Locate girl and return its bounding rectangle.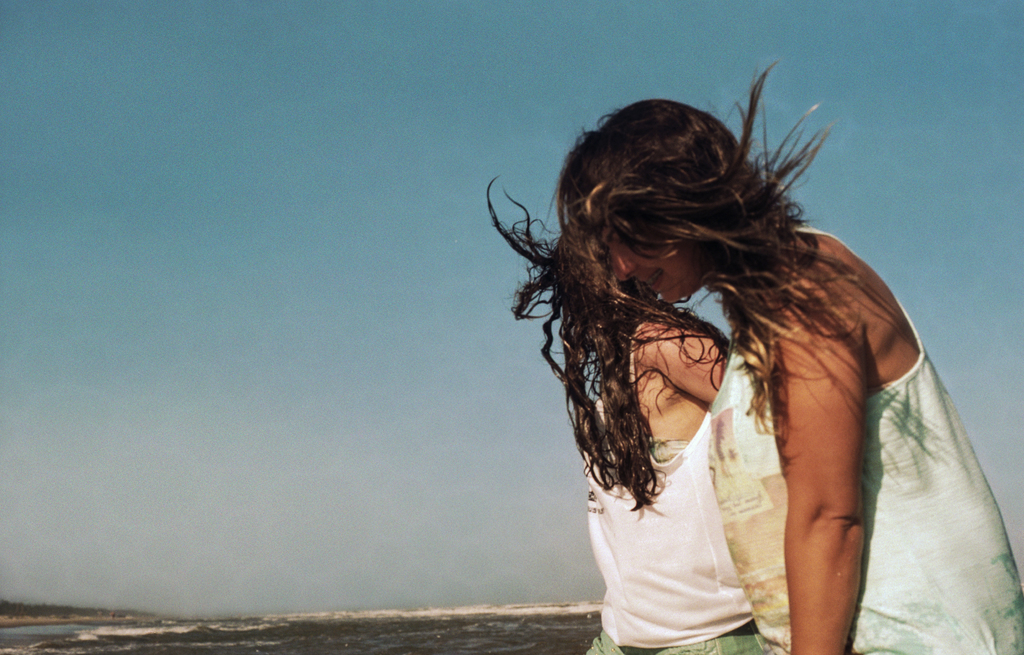
box=[480, 62, 1023, 654].
